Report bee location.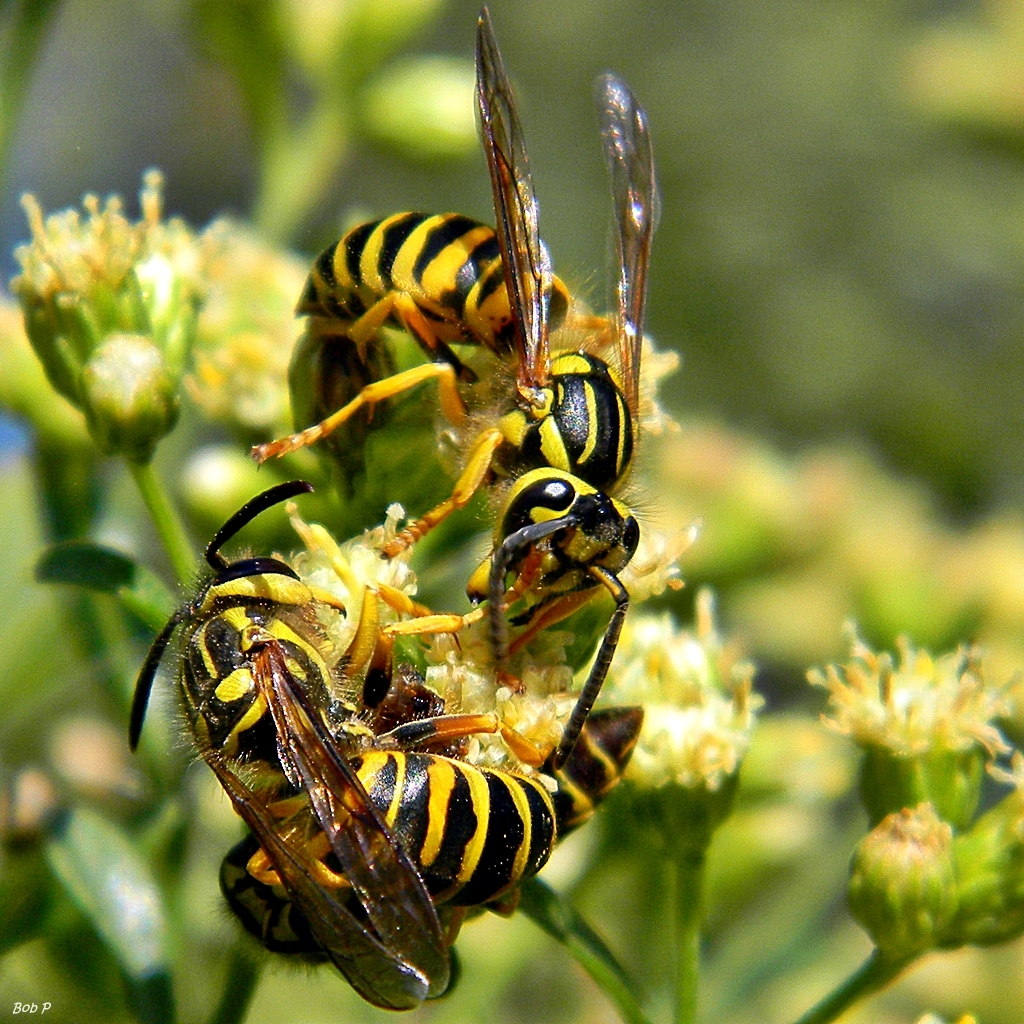
Report: box=[267, 29, 681, 692].
